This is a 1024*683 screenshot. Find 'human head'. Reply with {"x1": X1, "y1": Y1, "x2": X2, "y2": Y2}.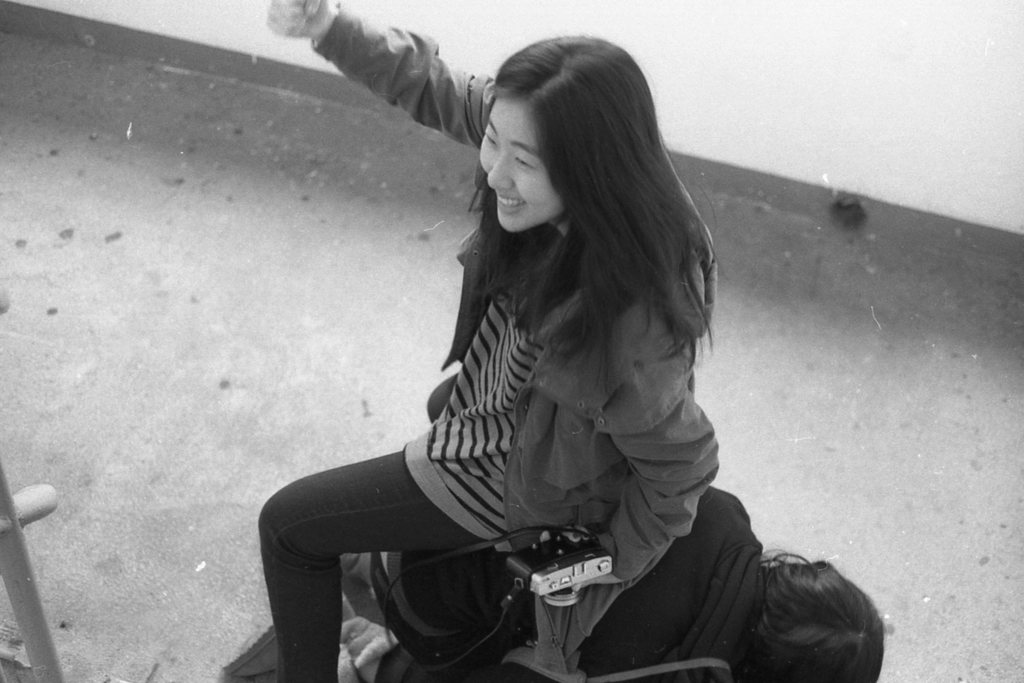
{"x1": 471, "y1": 40, "x2": 610, "y2": 238}.
